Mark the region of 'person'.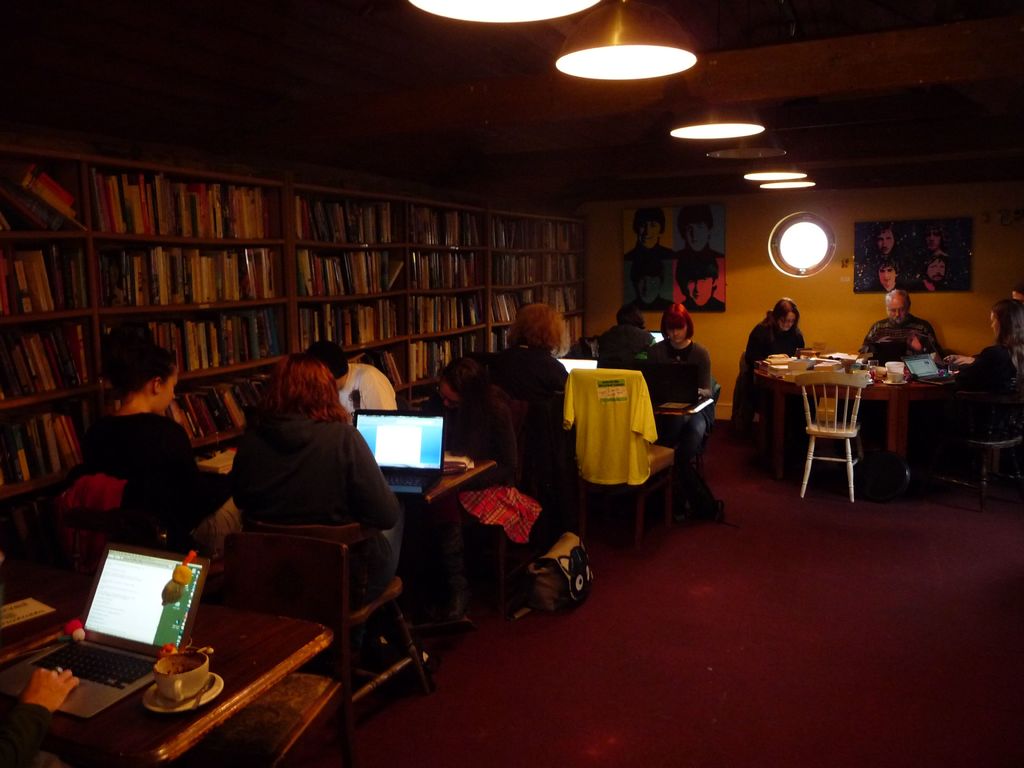
Region: (227,352,465,640).
